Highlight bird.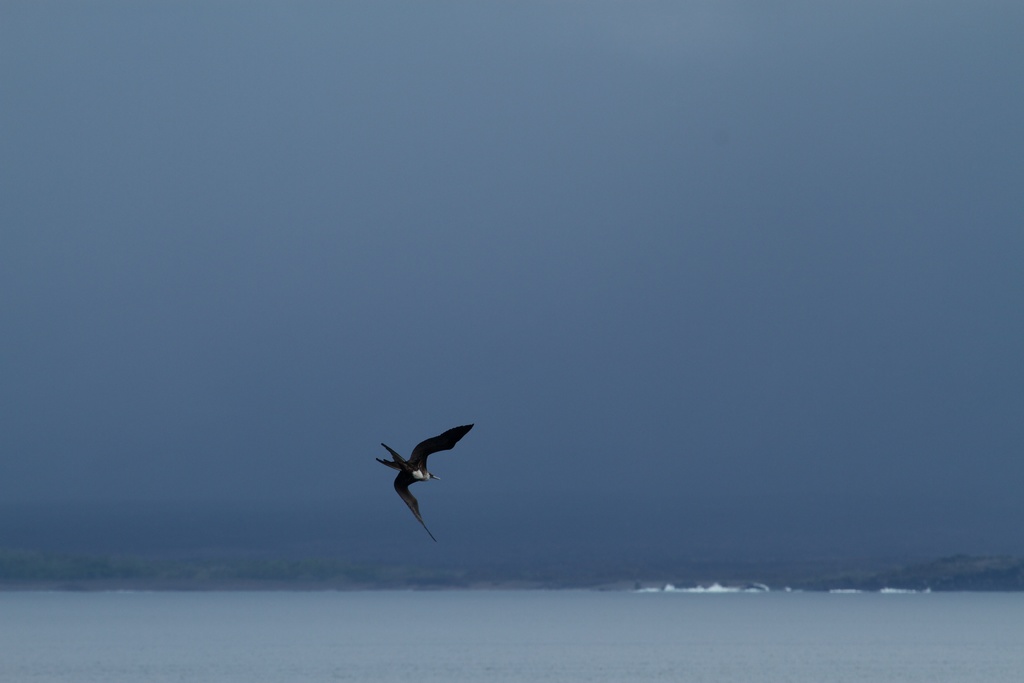
Highlighted region: select_region(371, 432, 483, 541).
